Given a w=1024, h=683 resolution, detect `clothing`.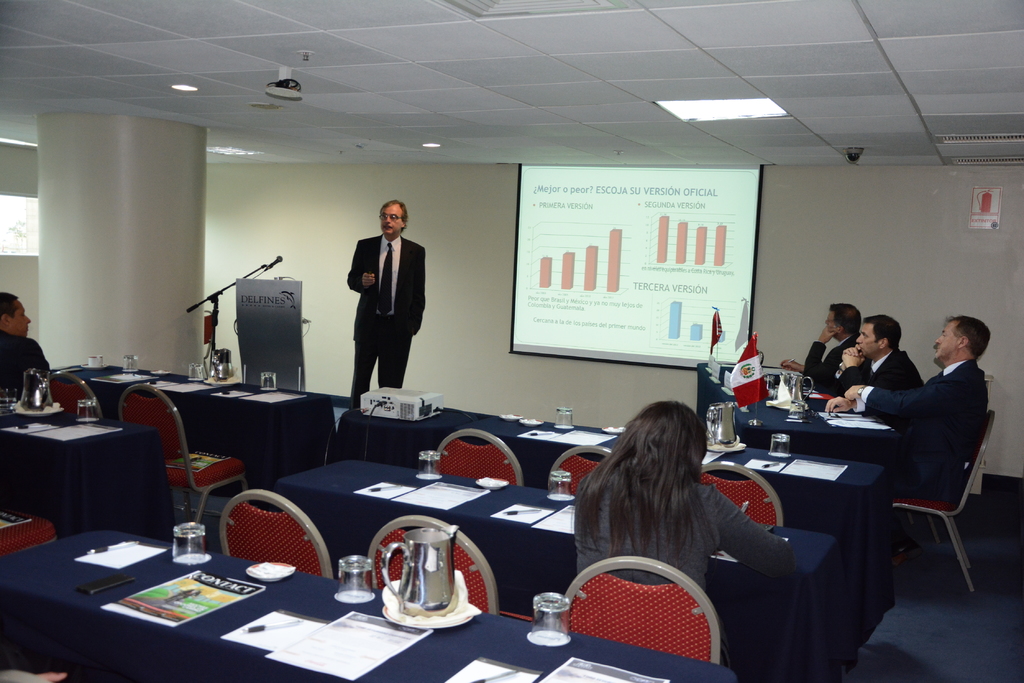
bbox=[840, 346, 925, 396].
